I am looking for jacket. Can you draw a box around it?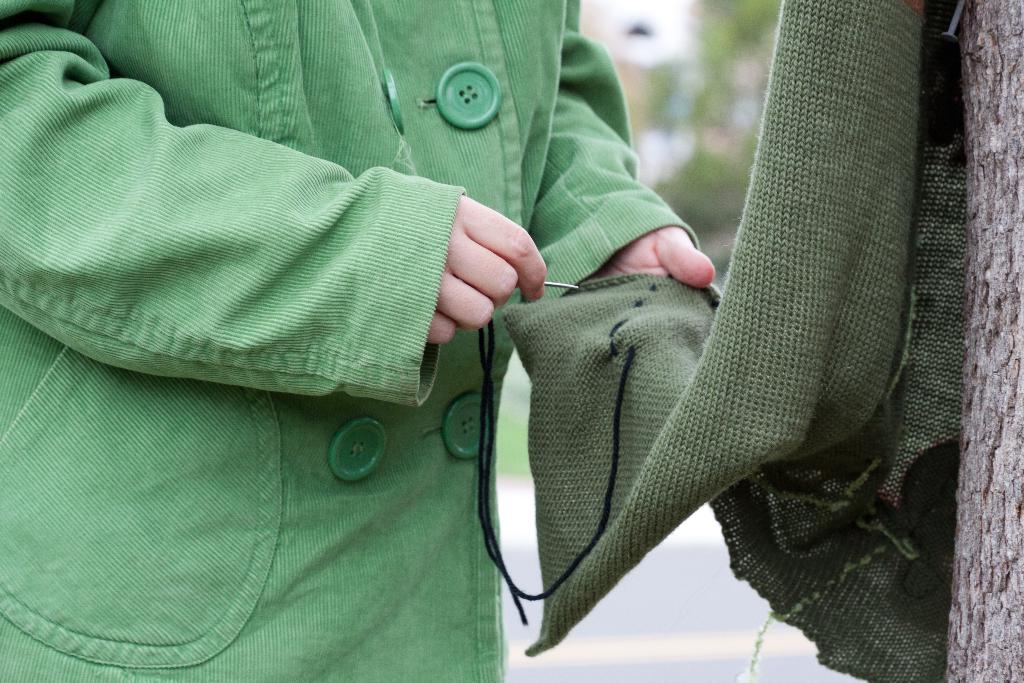
Sure, the bounding box is (left=0, top=0, right=701, bottom=682).
